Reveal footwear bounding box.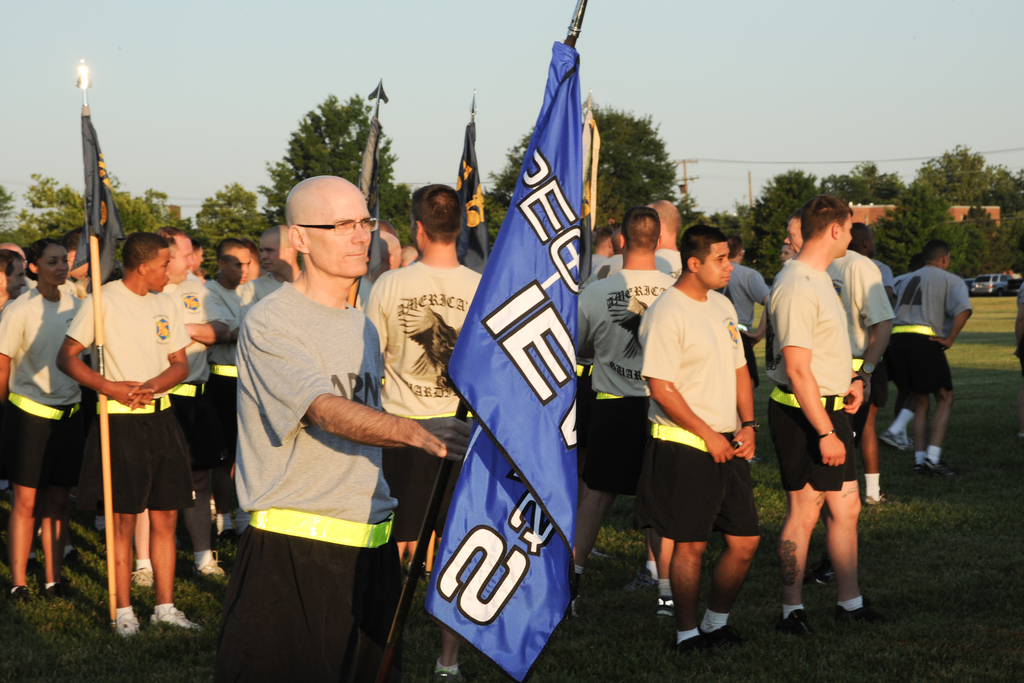
Revealed: BBox(228, 520, 255, 551).
